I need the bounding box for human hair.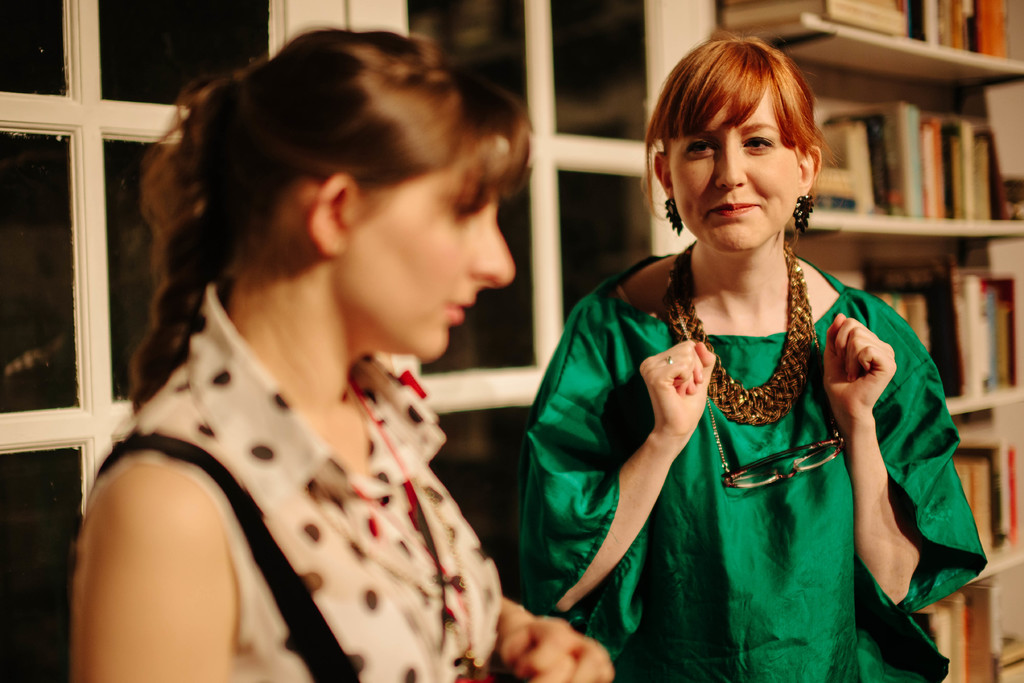
Here it is: 127/21/540/411.
